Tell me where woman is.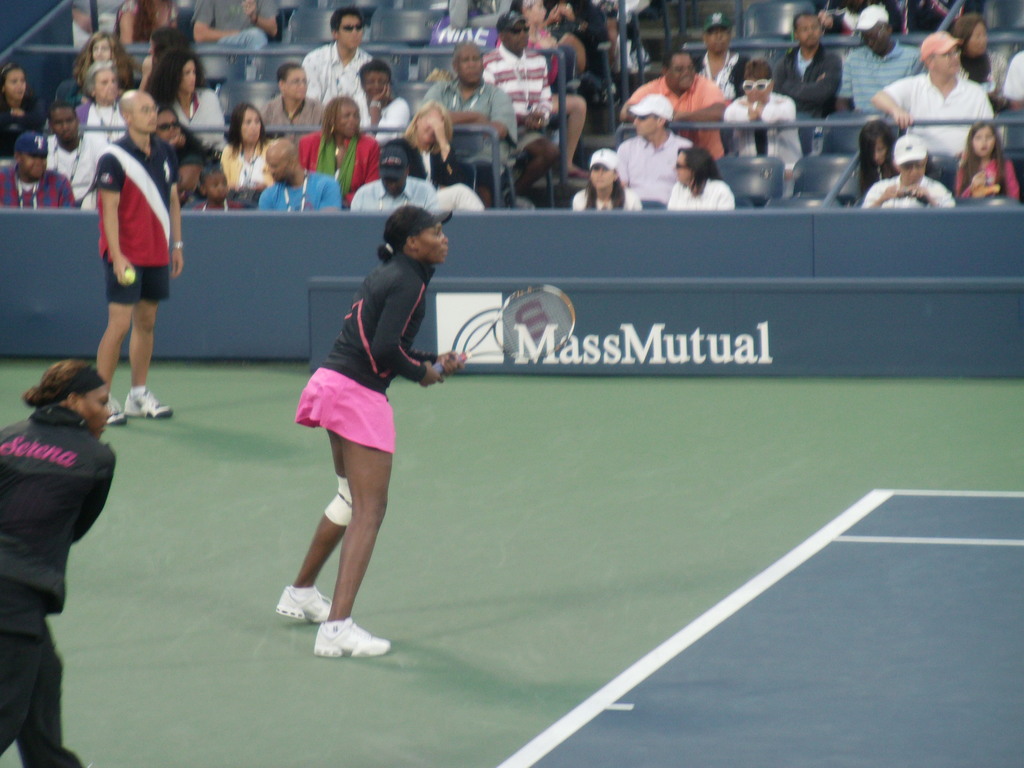
woman is at (296, 95, 381, 207).
